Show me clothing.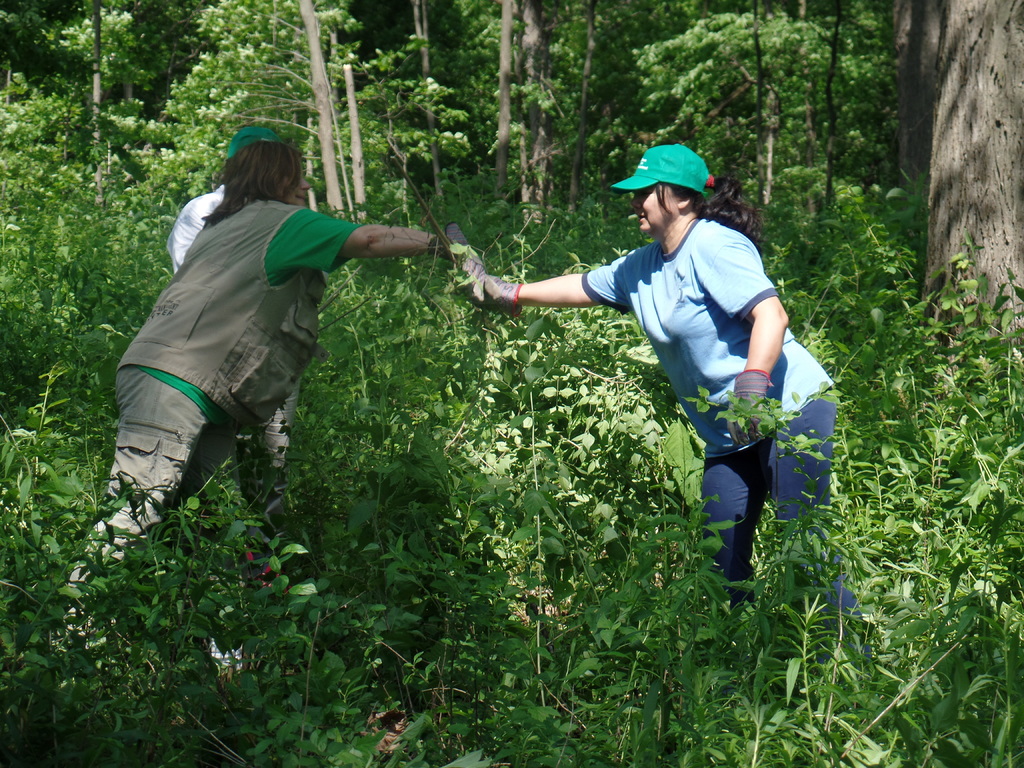
clothing is here: <bbox>520, 167, 800, 559</bbox>.
